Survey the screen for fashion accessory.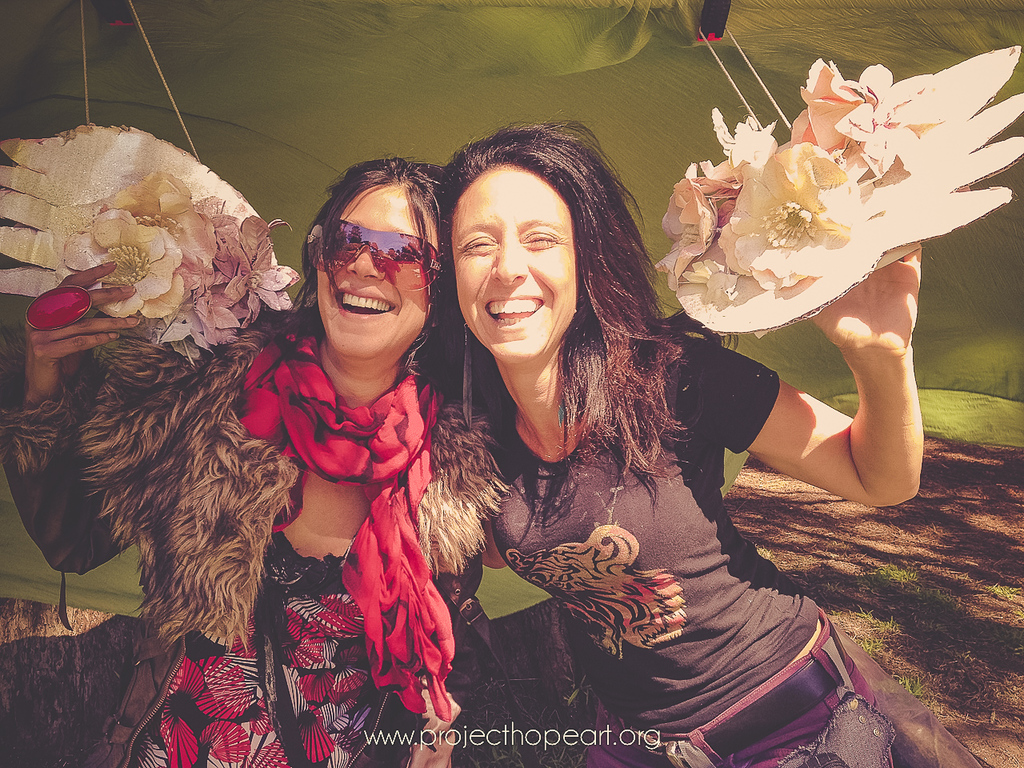
Survey found: detection(304, 217, 450, 292).
